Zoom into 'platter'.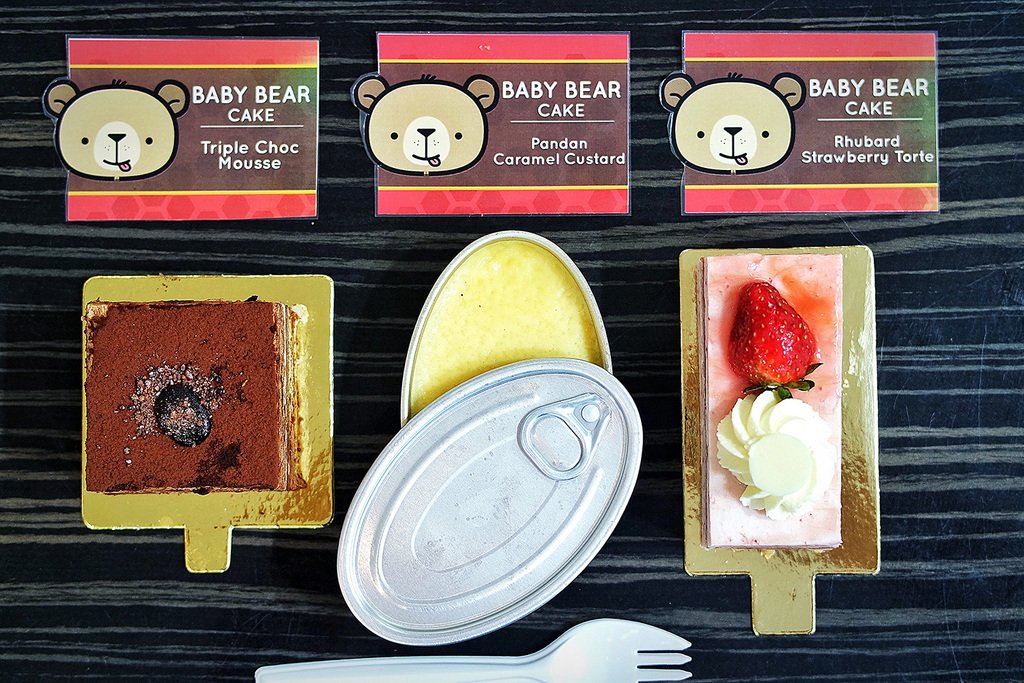
Zoom target: rect(399, 231, 608, 428).
